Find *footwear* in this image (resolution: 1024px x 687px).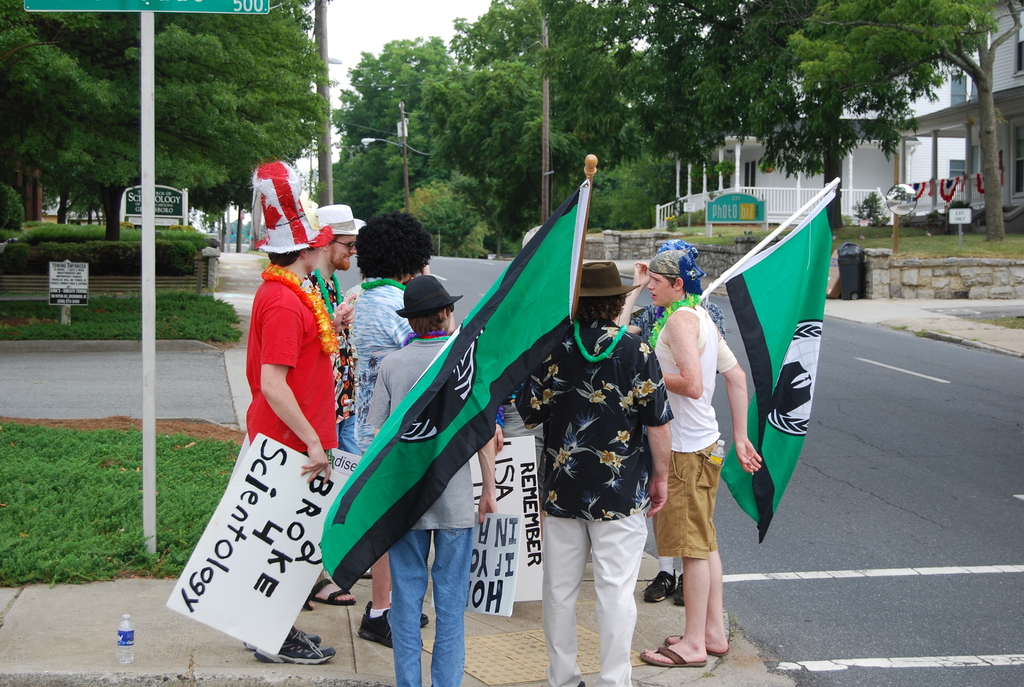
(358,598,394,649).
